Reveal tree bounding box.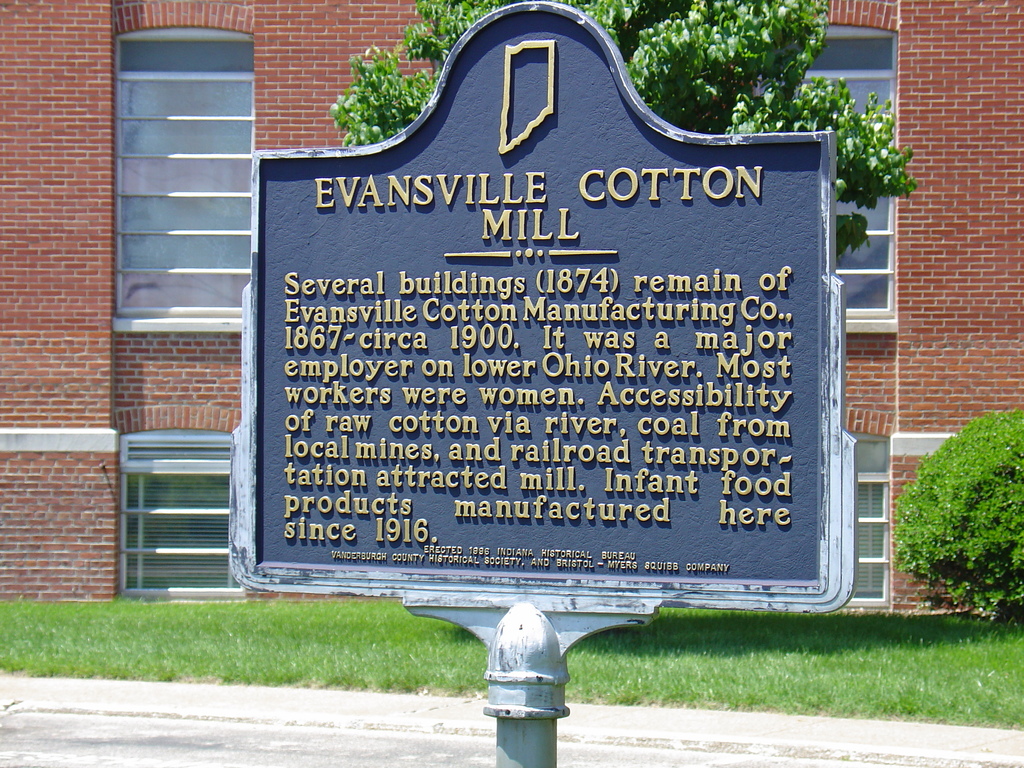
Revealed: l=329, t=0, r=915, b=259.
